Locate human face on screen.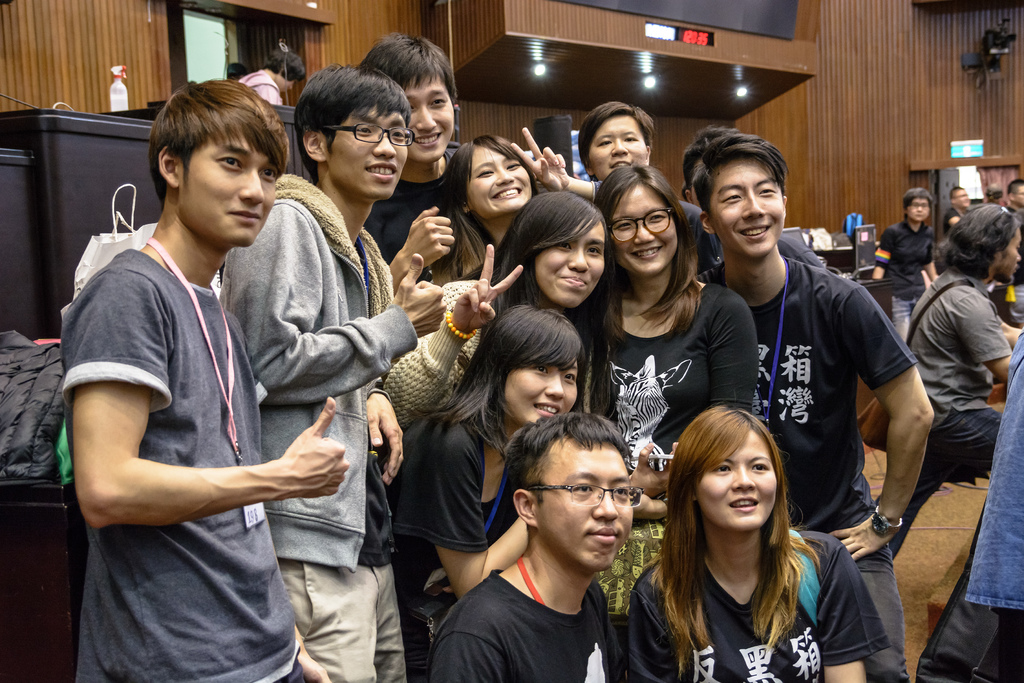
On screen at <region>463, 138, 532, 217</region>.
